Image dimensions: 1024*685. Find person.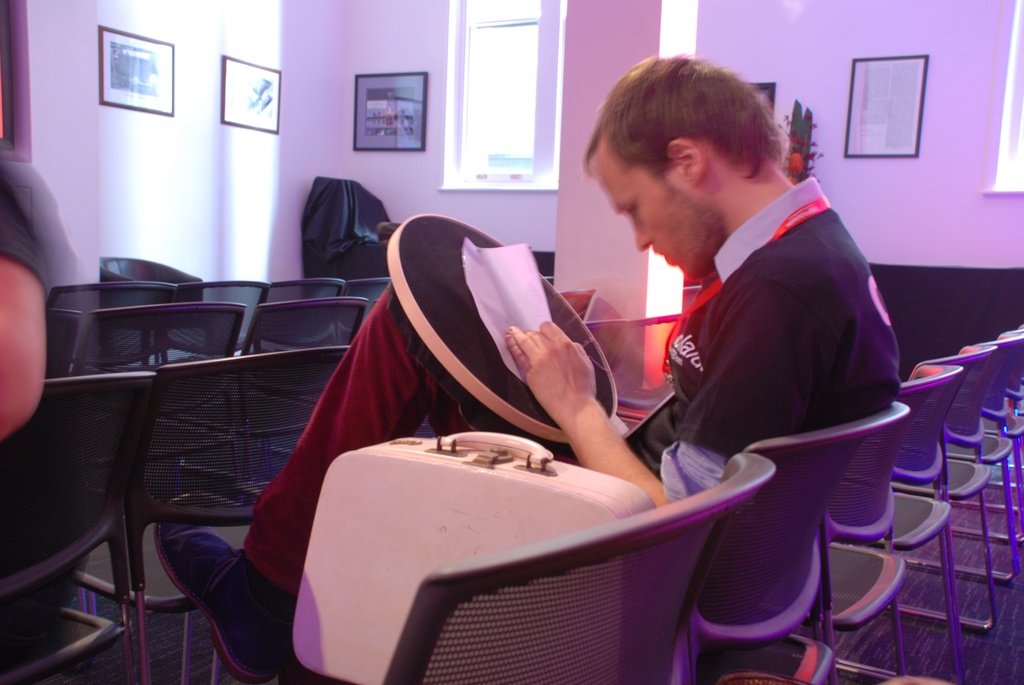
(158, 49, 903, 684).
